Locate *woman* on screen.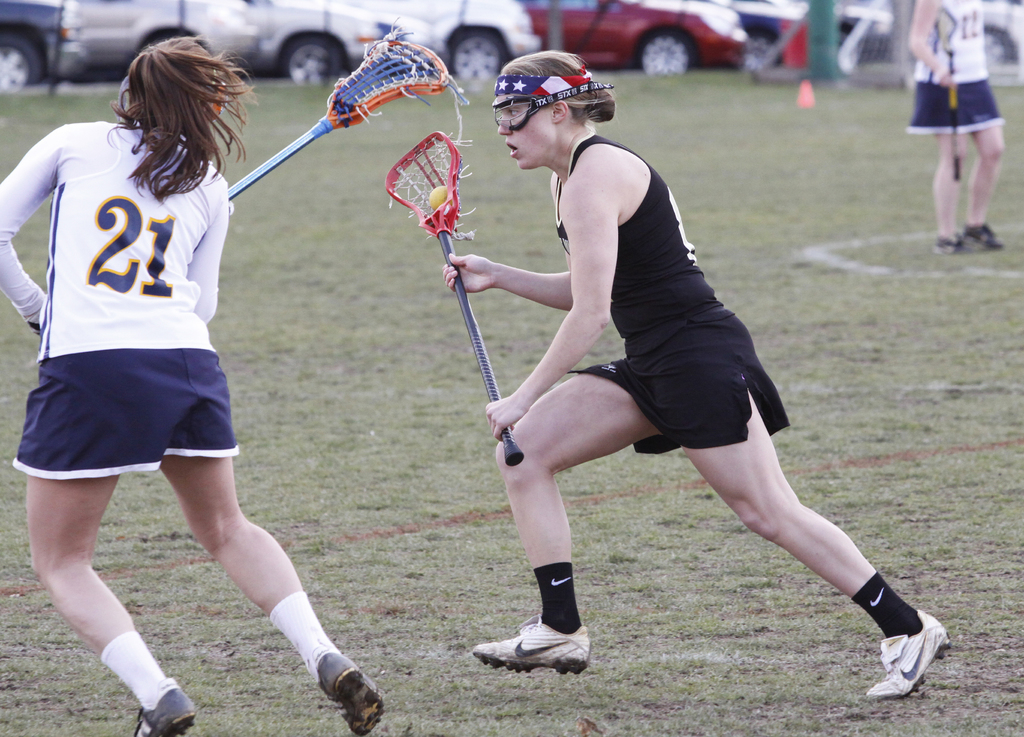
On screen at [908,0,1004,262].
